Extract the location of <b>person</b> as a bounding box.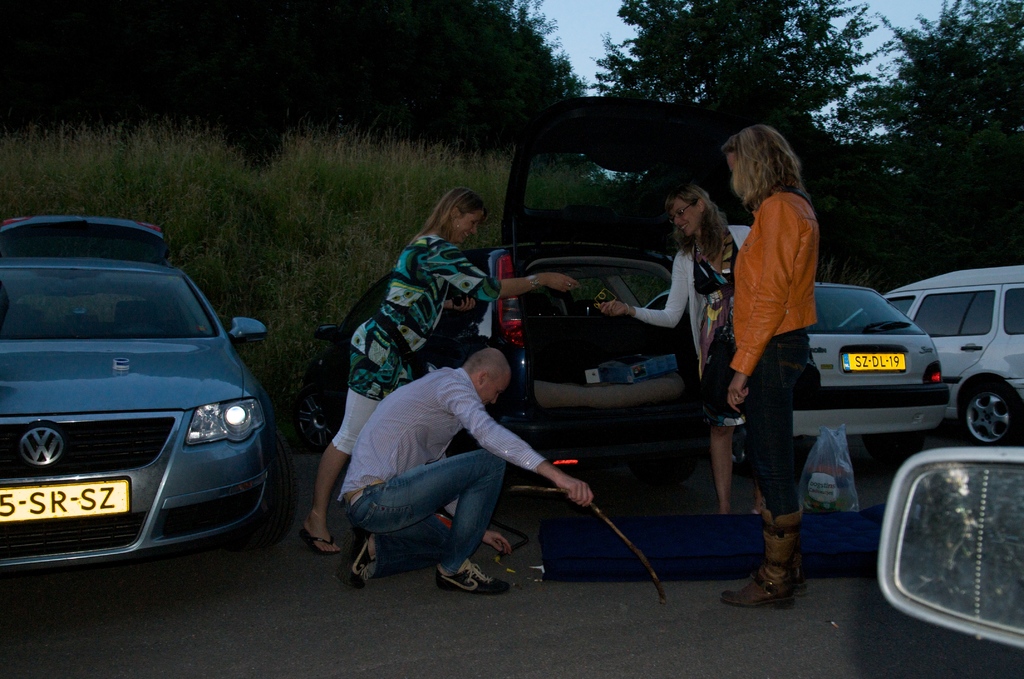
l=717, t=114, r=854, b=598.
